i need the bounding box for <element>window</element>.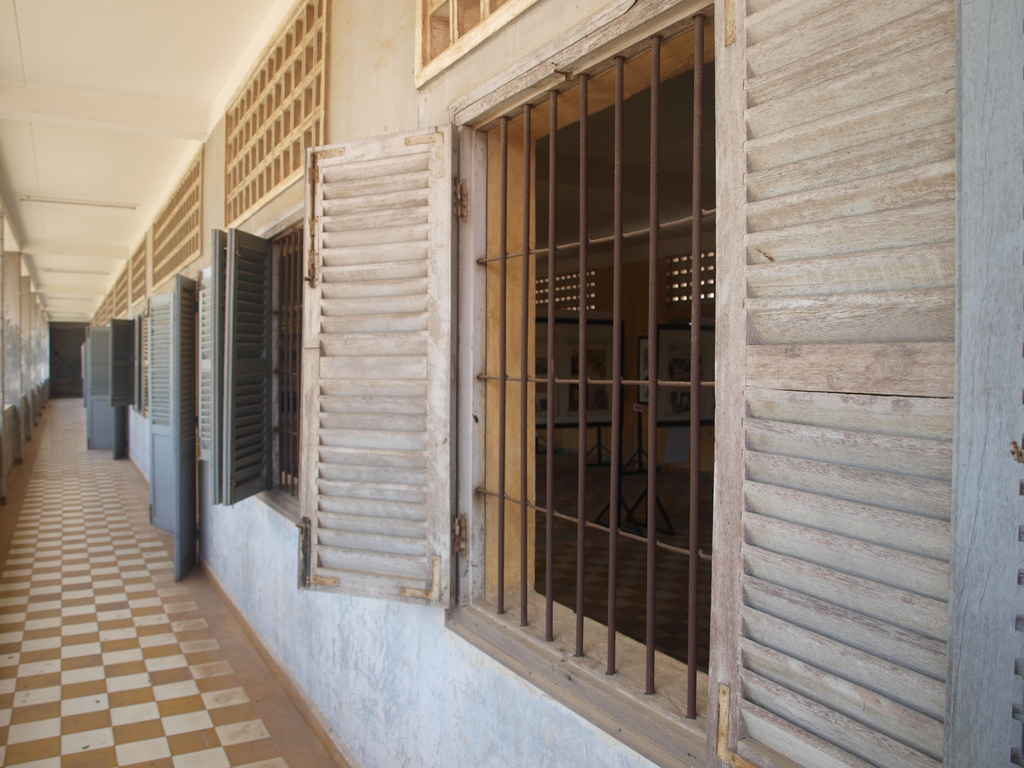
Here it is: 250/214/314/527.
